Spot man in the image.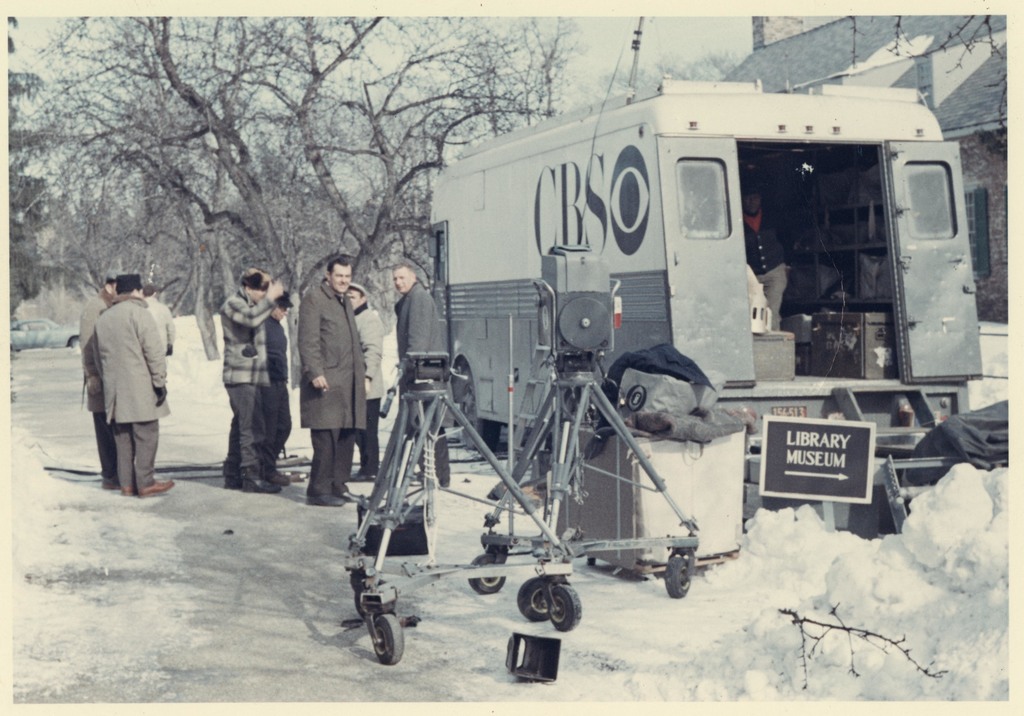
man found at (81,274,116,491).
